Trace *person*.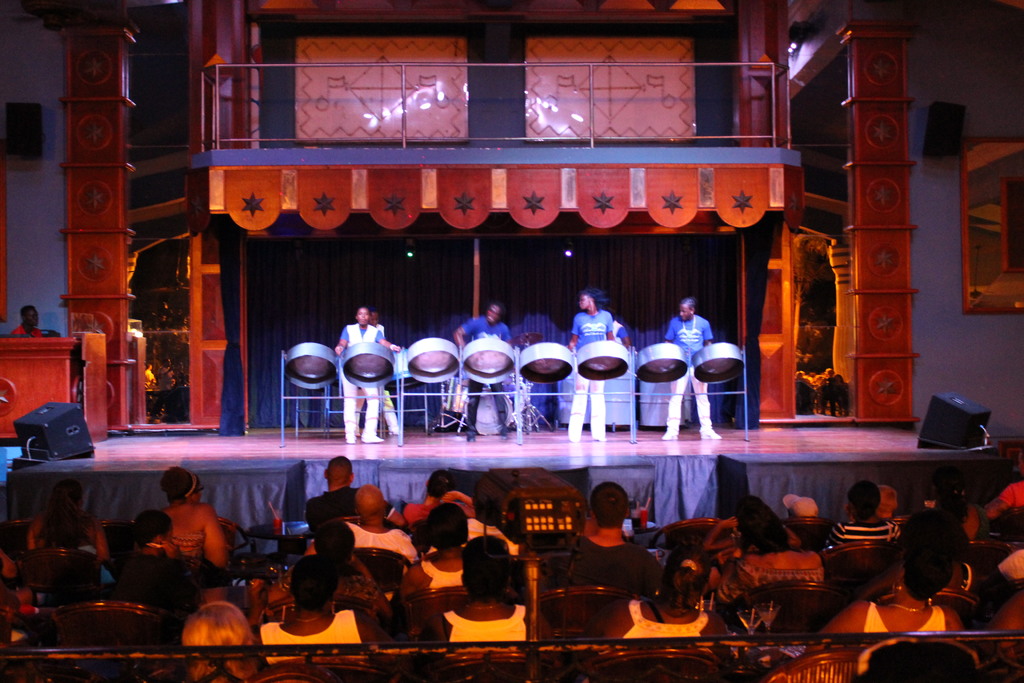
Traced to (434, 527, 538, 642).
